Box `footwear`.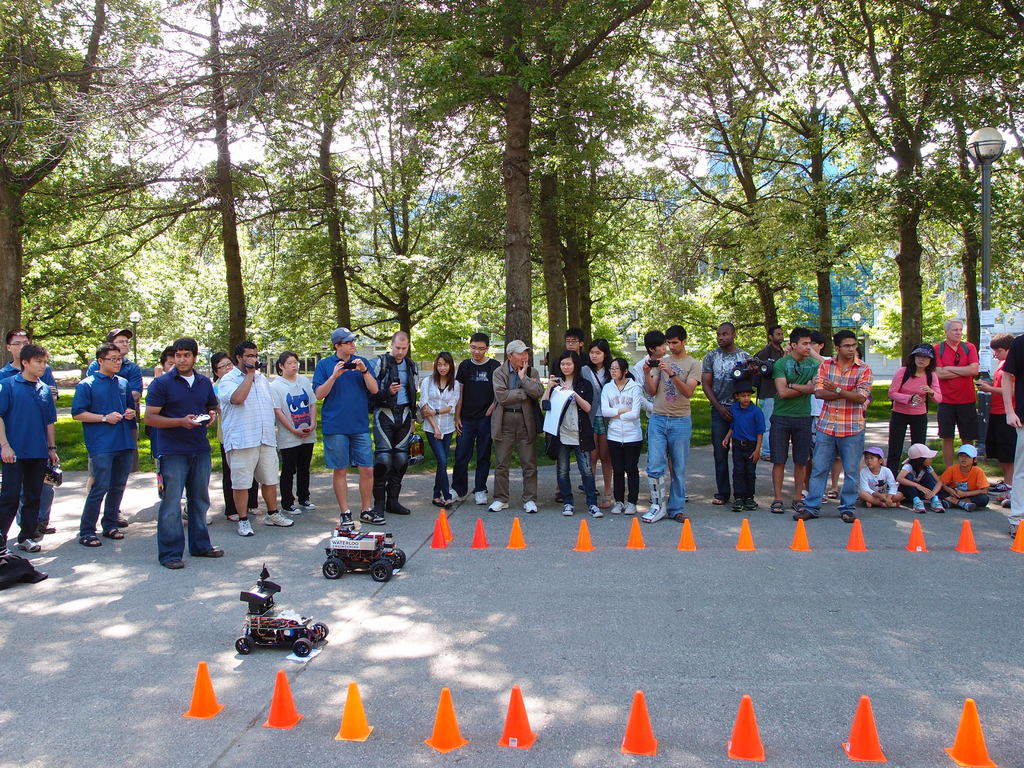
rect(752, 498, 763, 509).
